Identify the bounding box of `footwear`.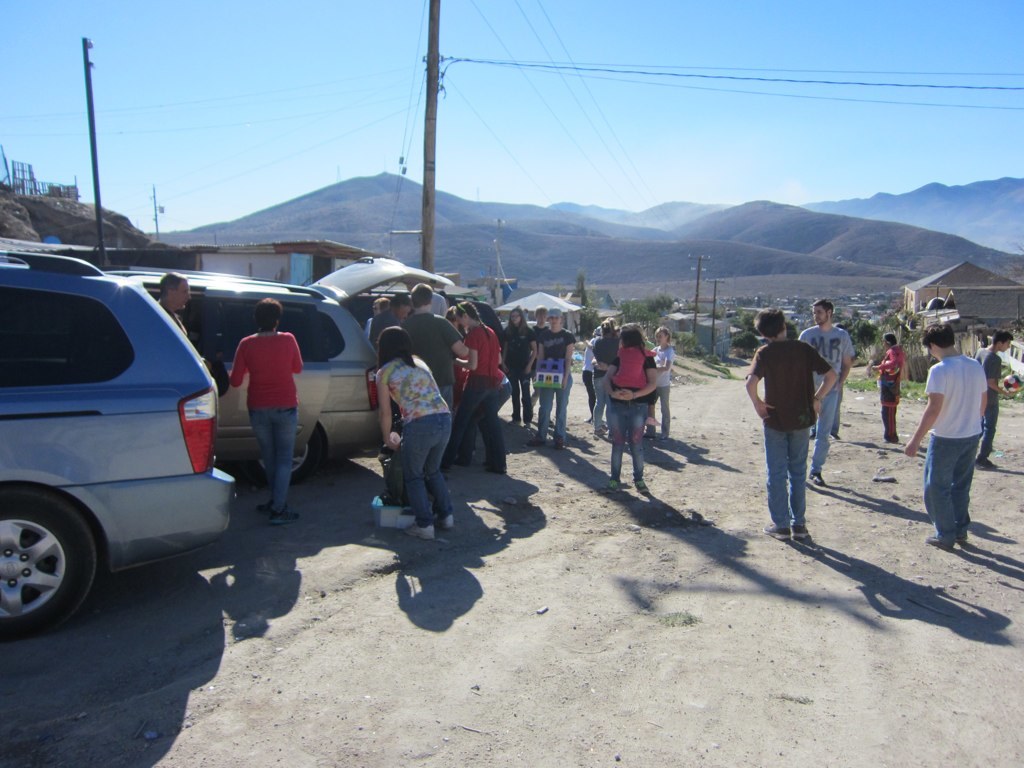
(795, 527, 811, 542).
